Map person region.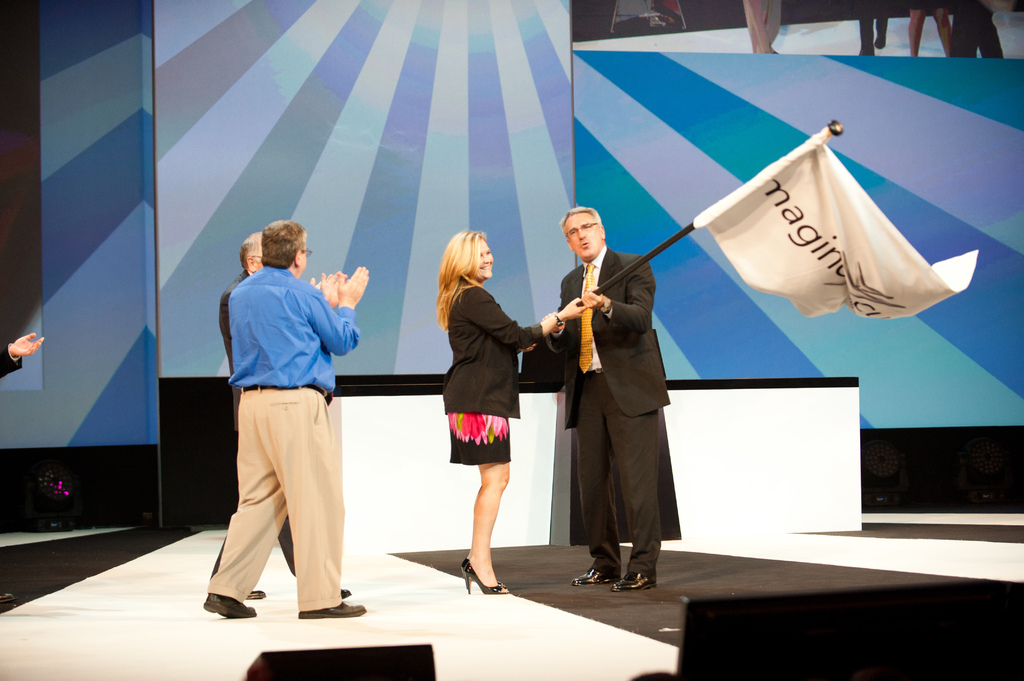
Mapped to <region>909, 0, 954, 55</region>.
